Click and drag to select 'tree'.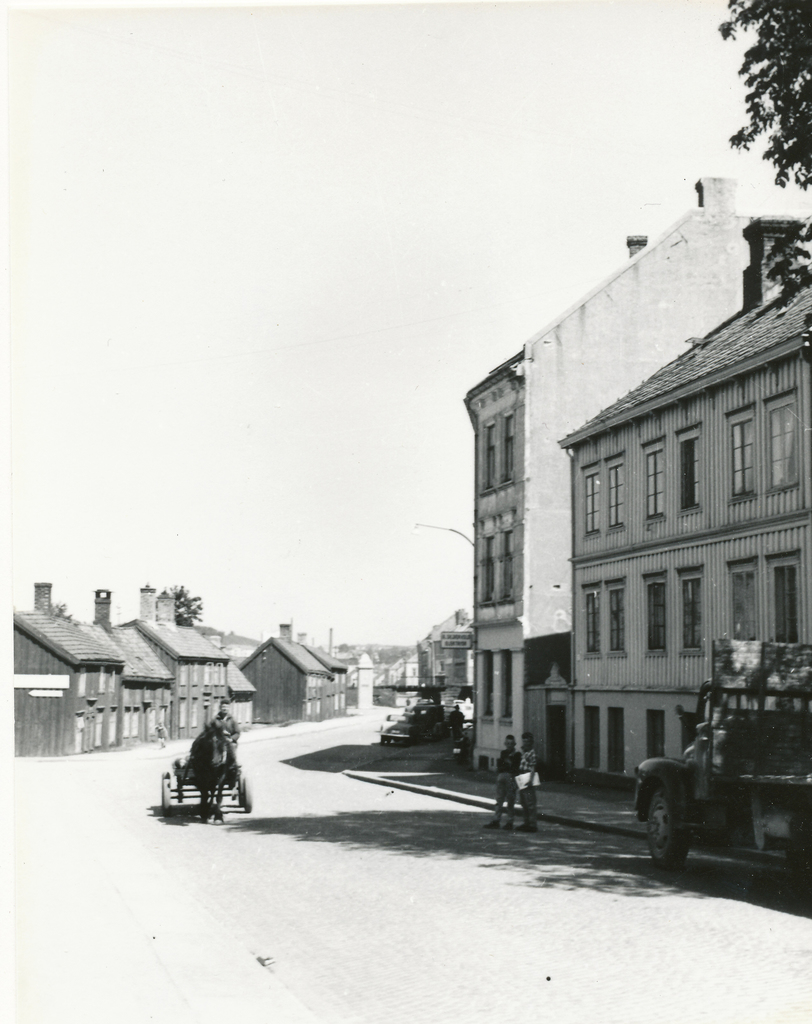
Selection: 754 213 811 302.
